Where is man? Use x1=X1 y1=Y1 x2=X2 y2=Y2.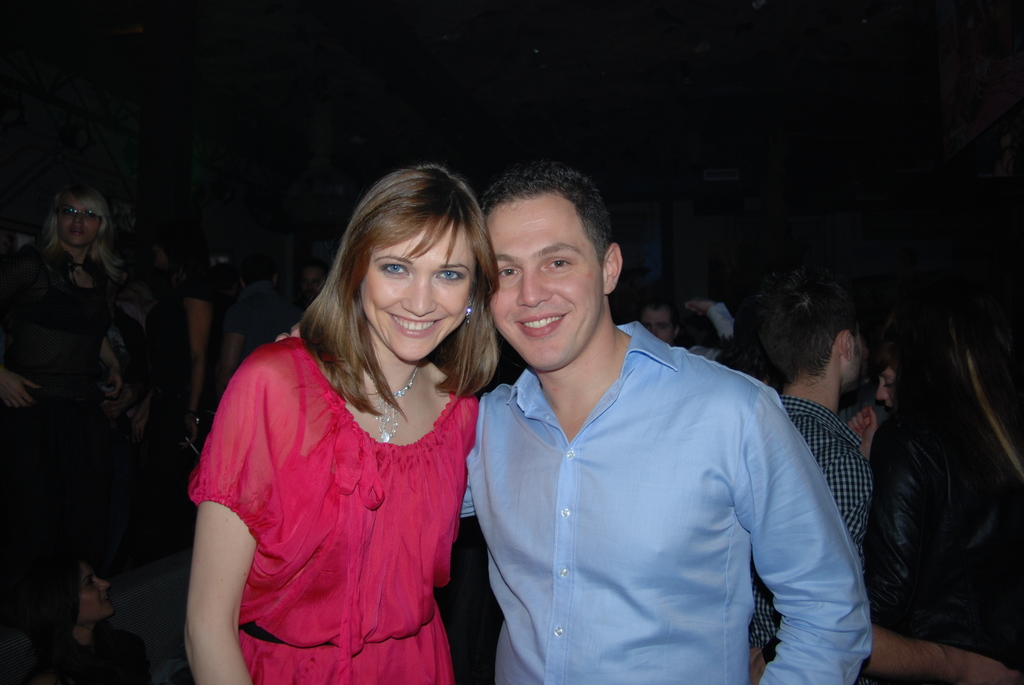
x1=634 y1=297 x2=733 y2=352.
